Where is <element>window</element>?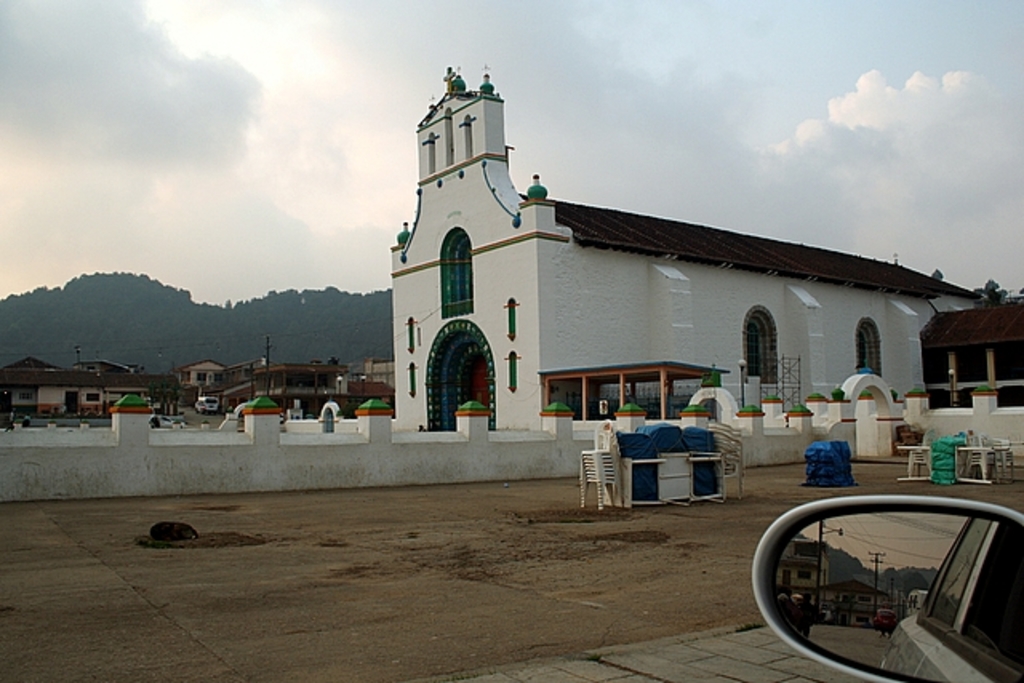
x1=197, y1=371, x2=206, y2=382.
